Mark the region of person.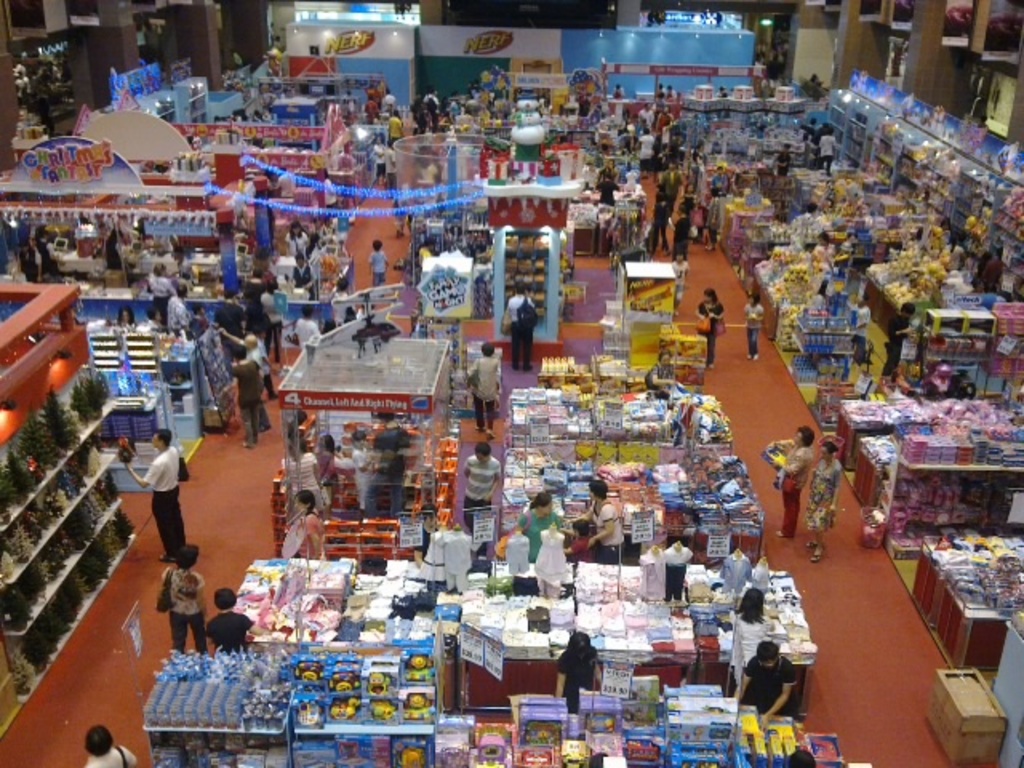
Region: l=278, t=221, r=309, b=254.
